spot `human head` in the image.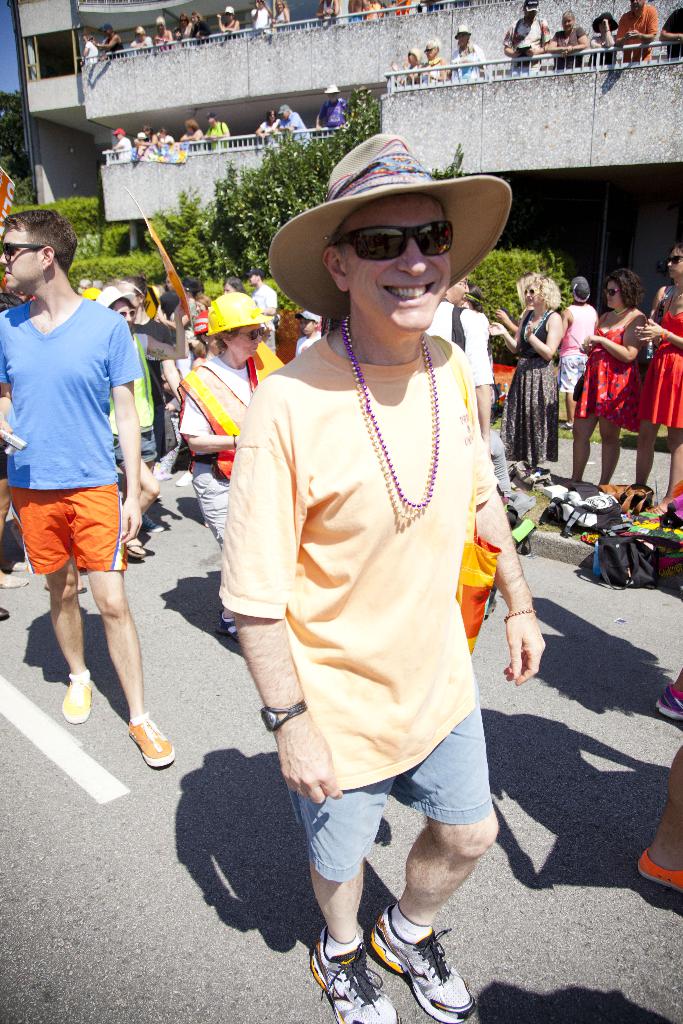
`human head` found at 325, 193, 450, 326.
